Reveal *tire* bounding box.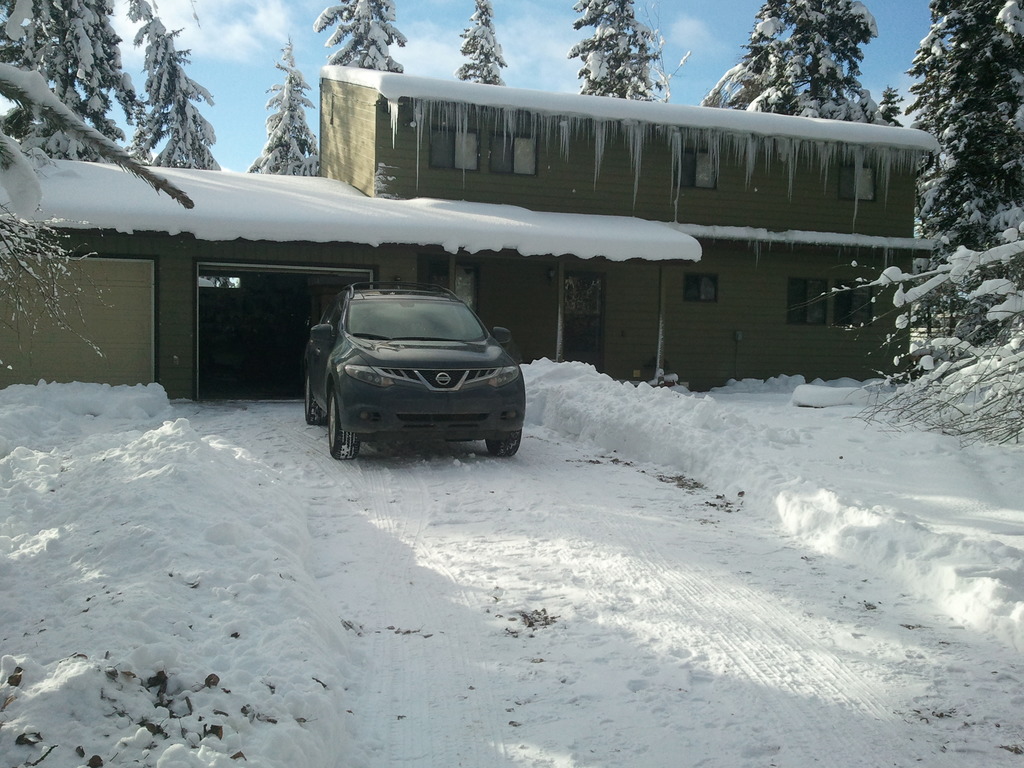
Revealed: detection(484, 428, 521, 458).
